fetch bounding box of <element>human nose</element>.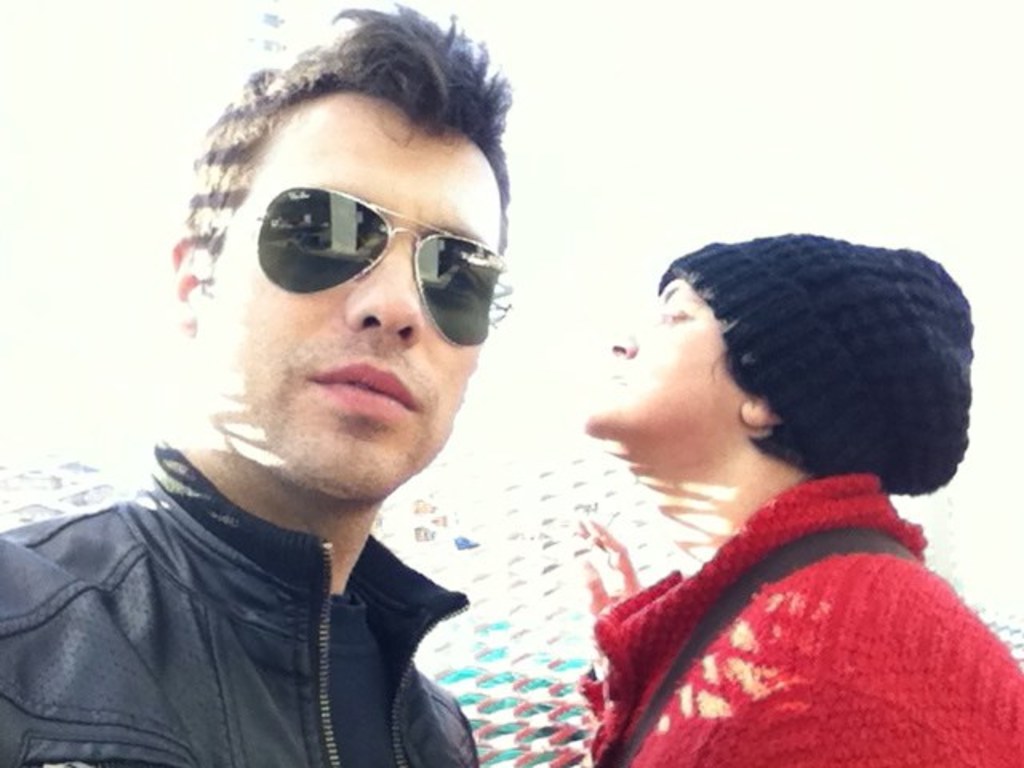
Bbox: rect(611, 315, 653, 355).
